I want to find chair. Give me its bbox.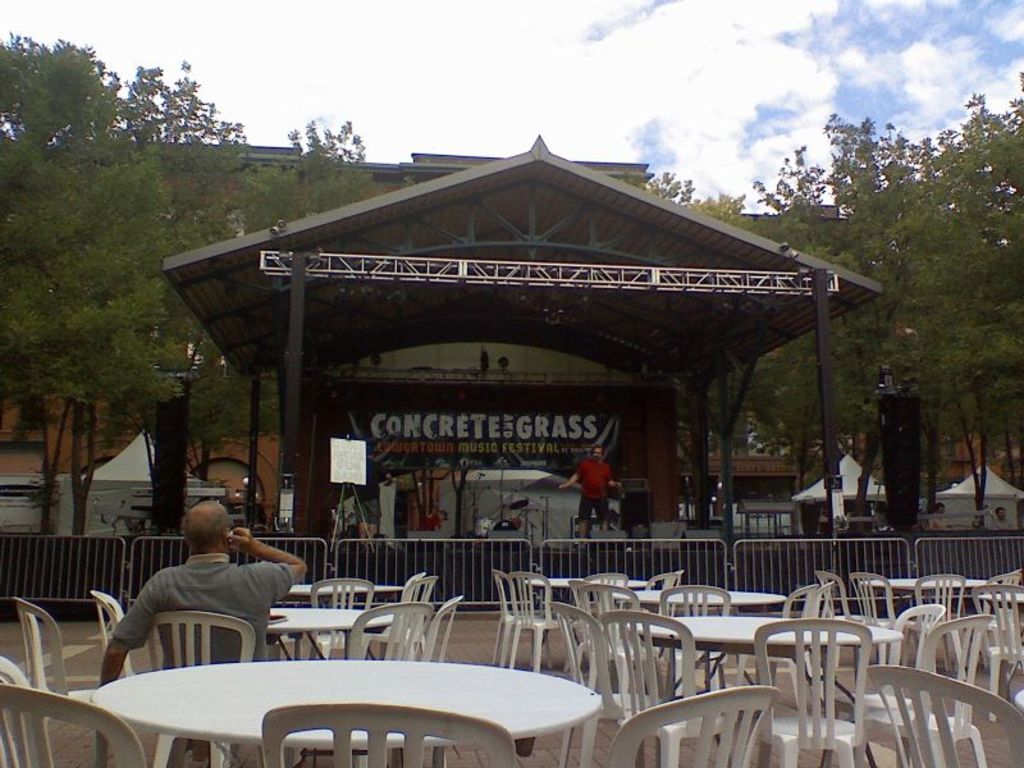
pyautogui.locateOnScreen(426, 591, 462, 666).
